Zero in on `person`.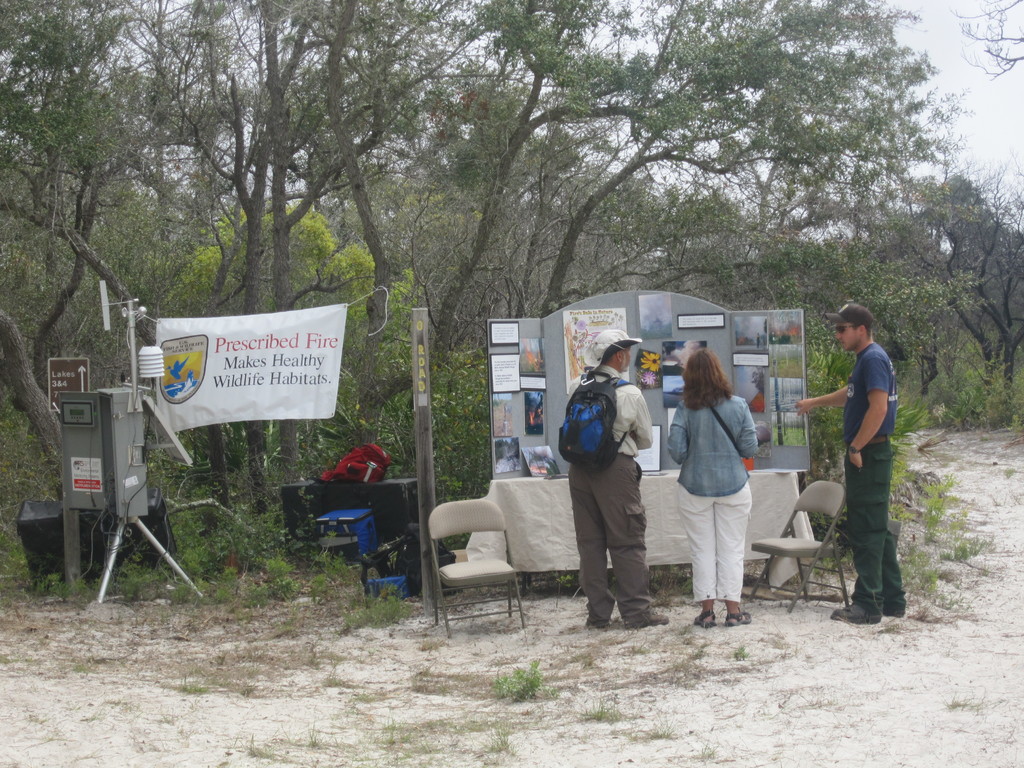
Zeroed in: 566/328/669/627.
